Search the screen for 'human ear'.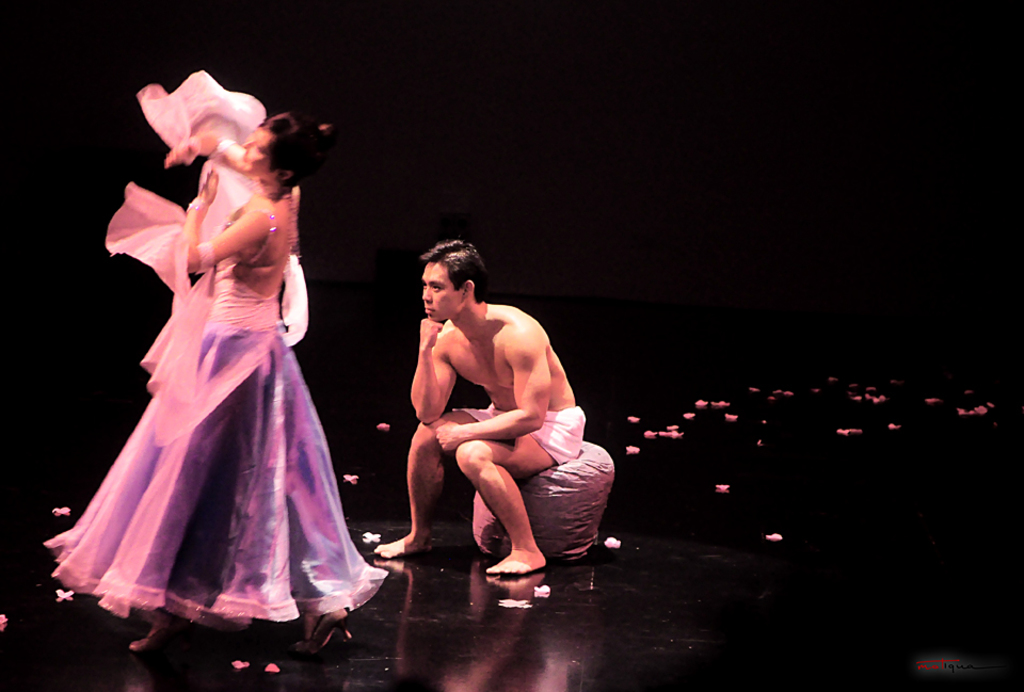
Found at bbox=(284, 171, 293, 181).
